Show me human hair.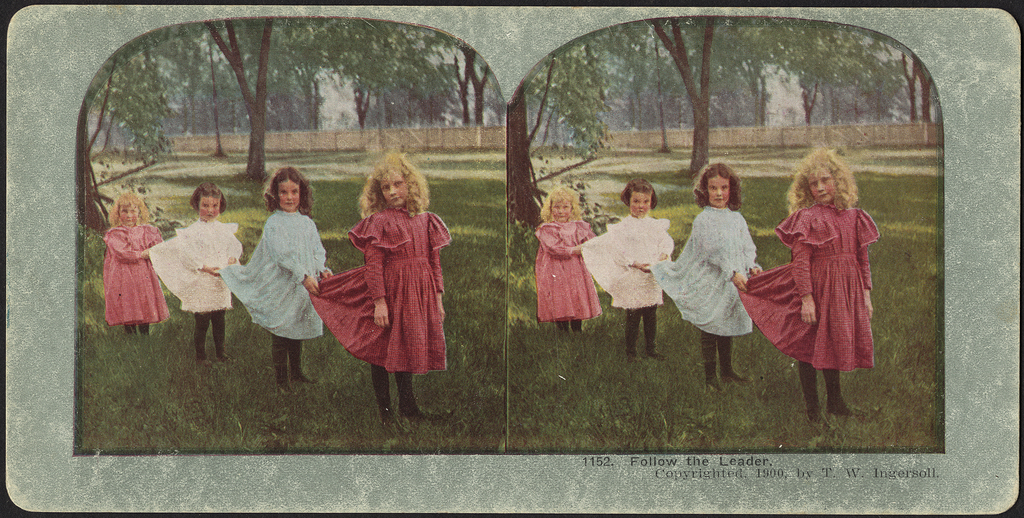
human hair is here: 785:144:862:217.
